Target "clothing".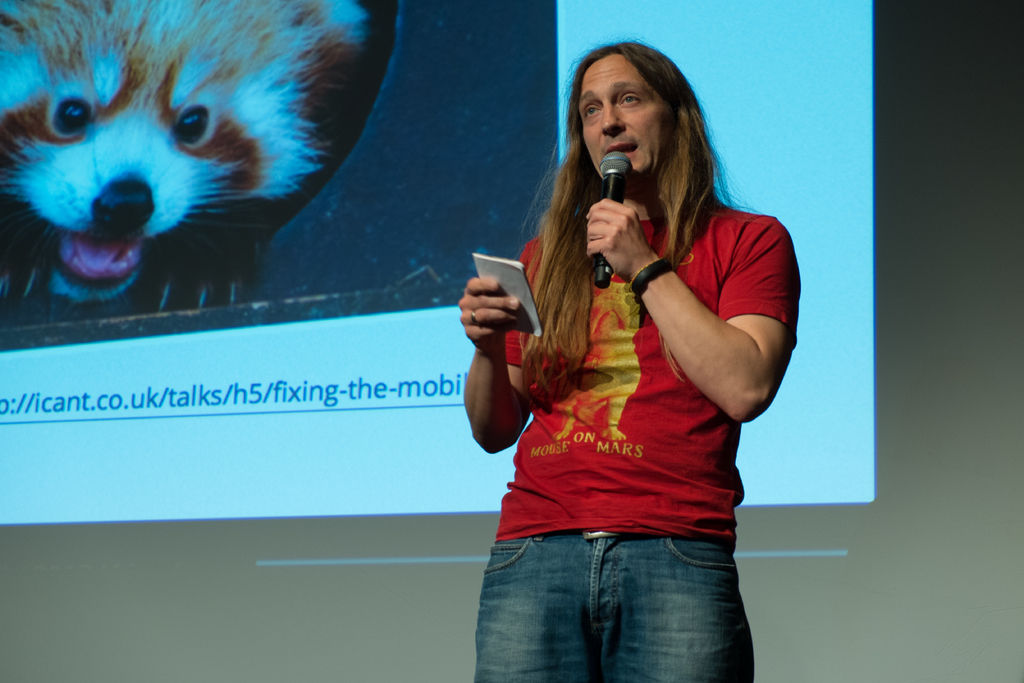
Target region: bbox=(476, 189, 797, 682).
